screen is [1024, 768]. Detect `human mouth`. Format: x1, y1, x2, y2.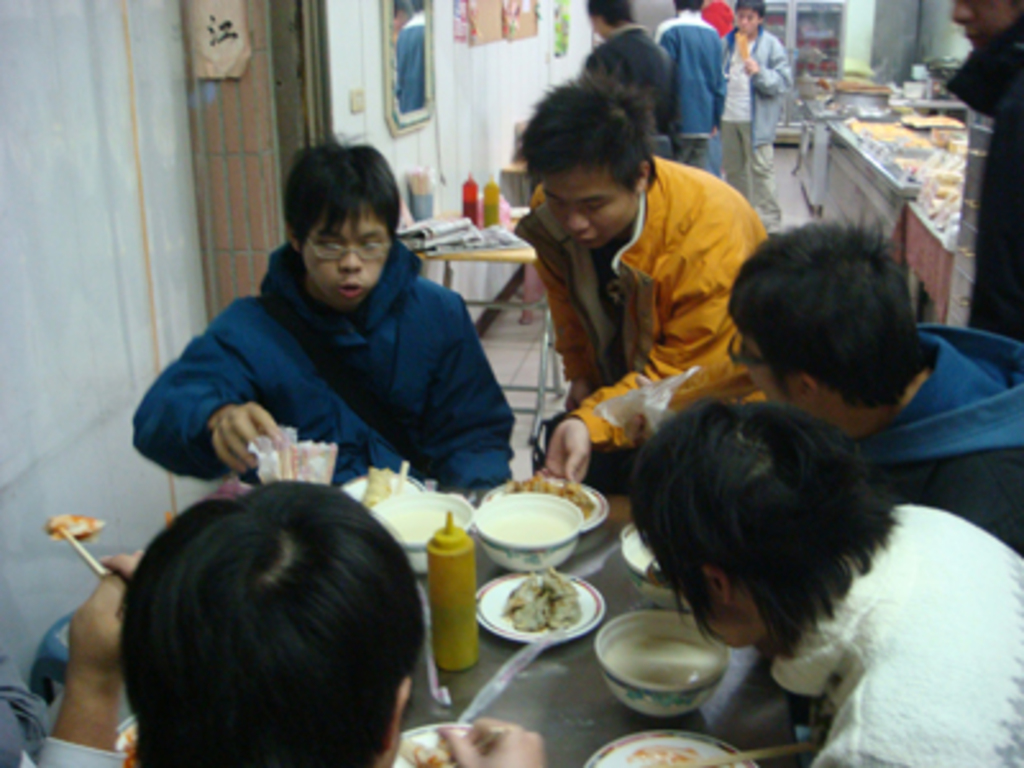
340, 282, 358, 294.
